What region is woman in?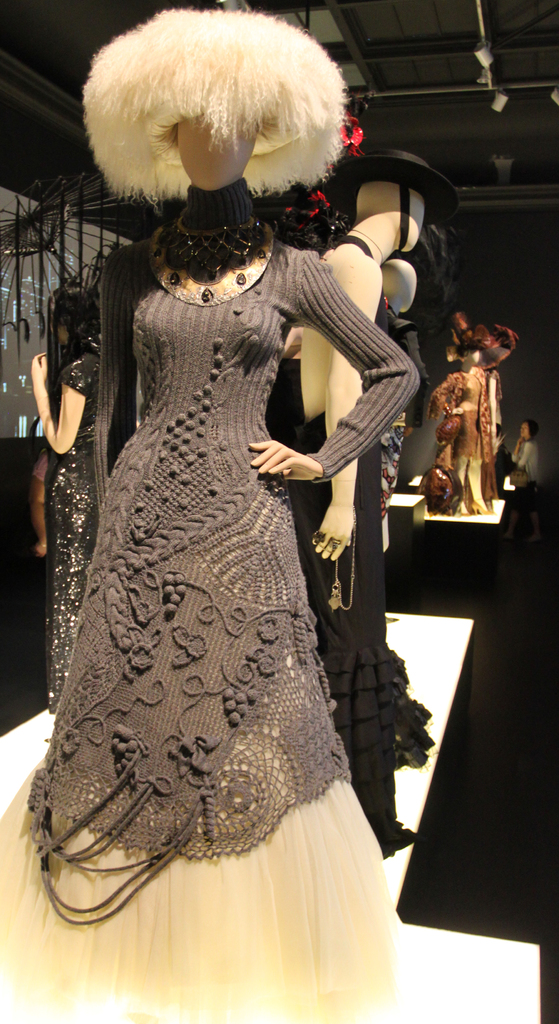
{"x1": 22, "y1": 49, "x2": 412, "y2": 961}.
